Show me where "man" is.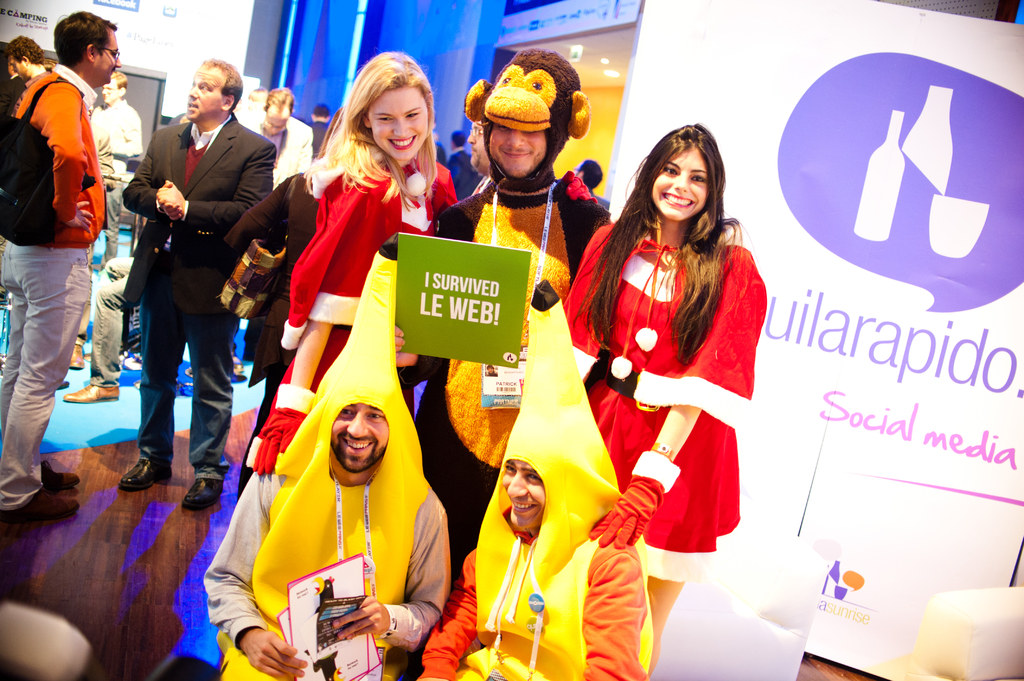
"man" is at 305:104:333:151.
